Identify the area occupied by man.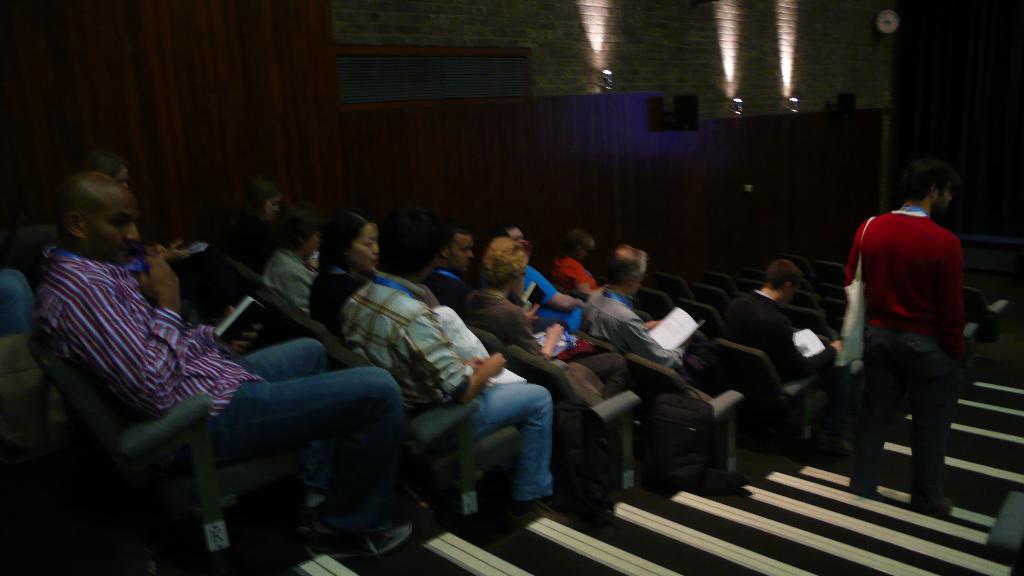
Area: detection(550, 230, 606, 295).
